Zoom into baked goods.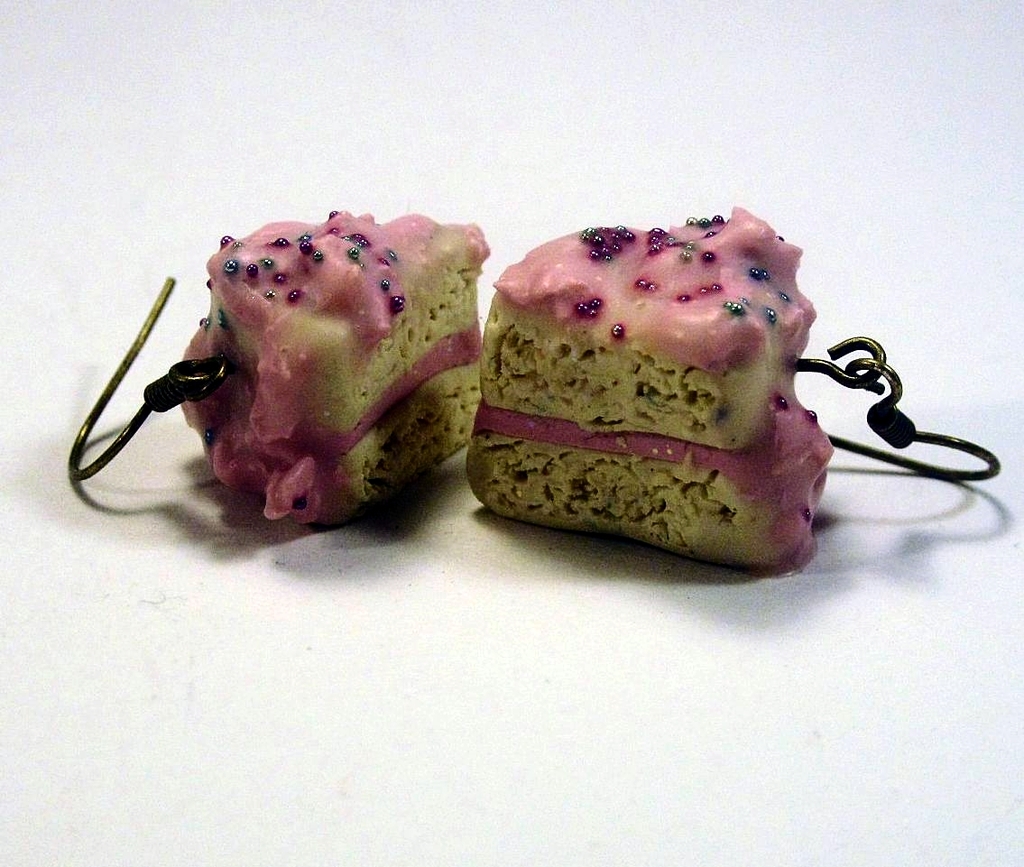
Zoom target: region(463, 198, 835, 578).
